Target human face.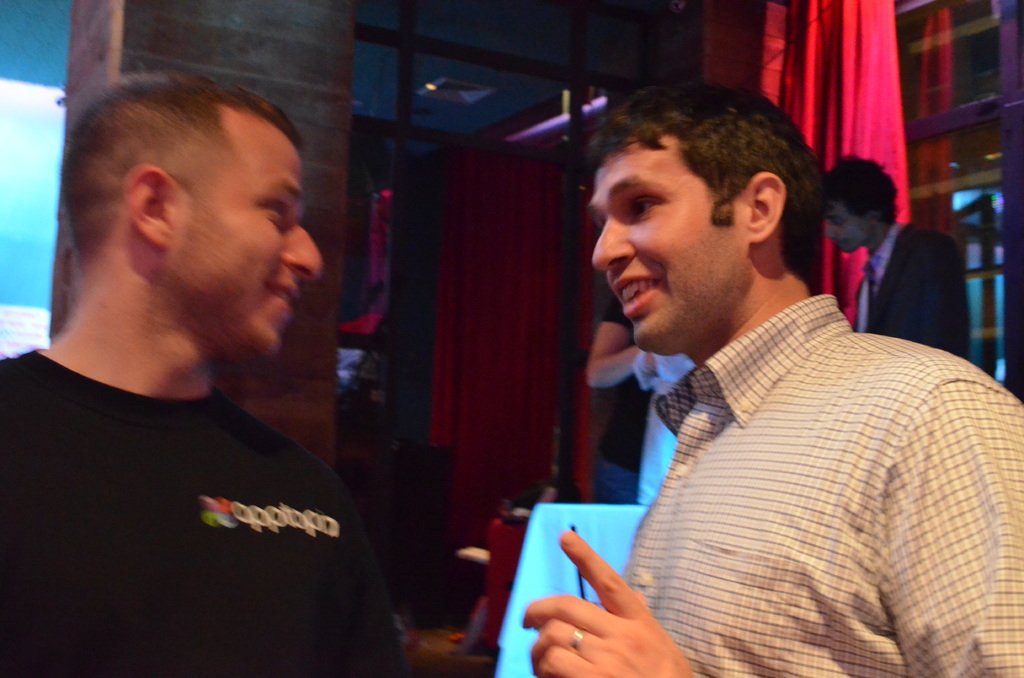
Target region: [x1=164, y1=102, x2=326, y2=359].
